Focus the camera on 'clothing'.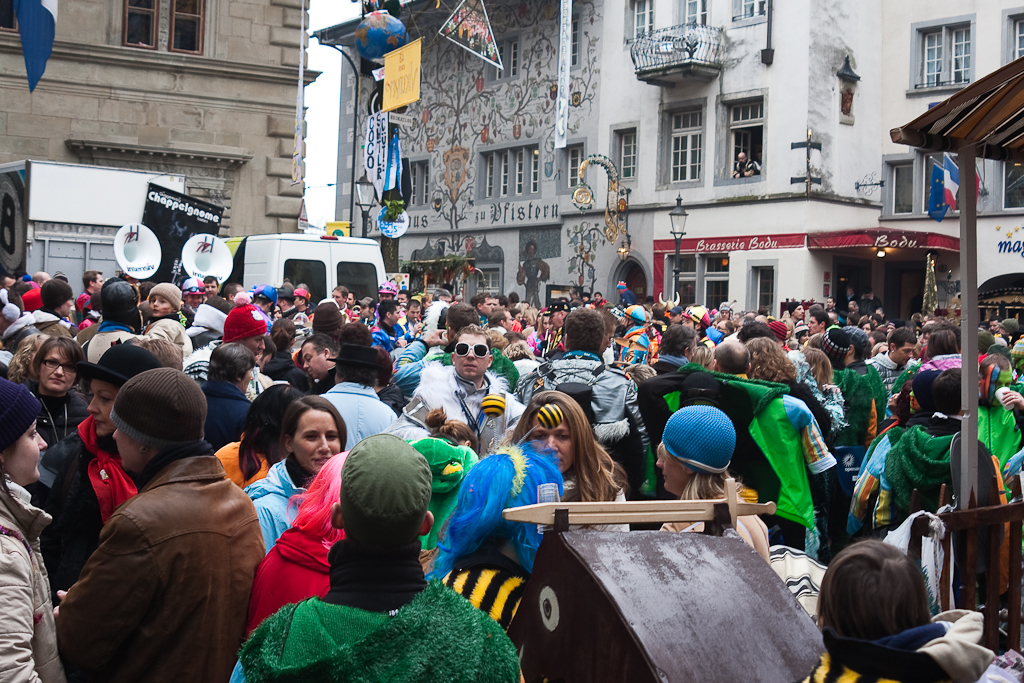
Focus region: left=729, top=159, right=760, bottom=176.
